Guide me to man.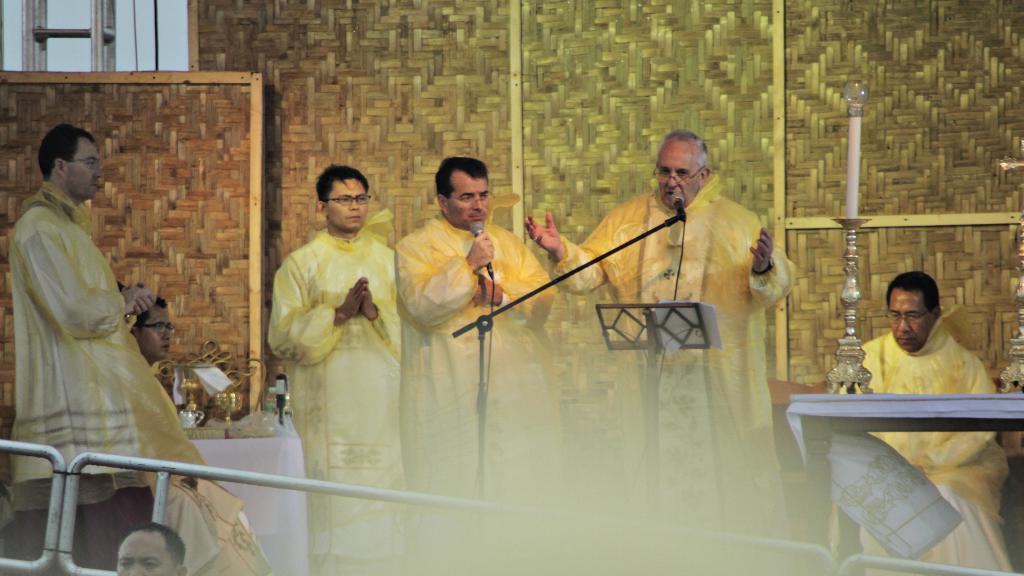
Guidance: l=268, t=162, r=399, b=575.
